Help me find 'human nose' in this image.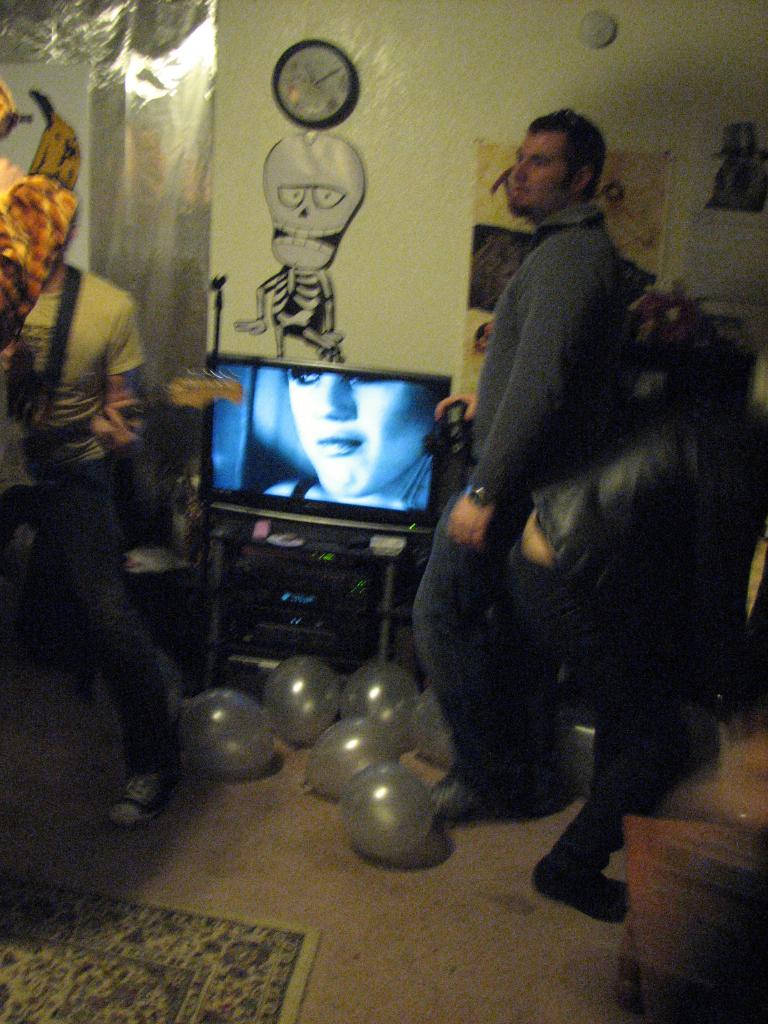
Found it: [308,366,357,422].
